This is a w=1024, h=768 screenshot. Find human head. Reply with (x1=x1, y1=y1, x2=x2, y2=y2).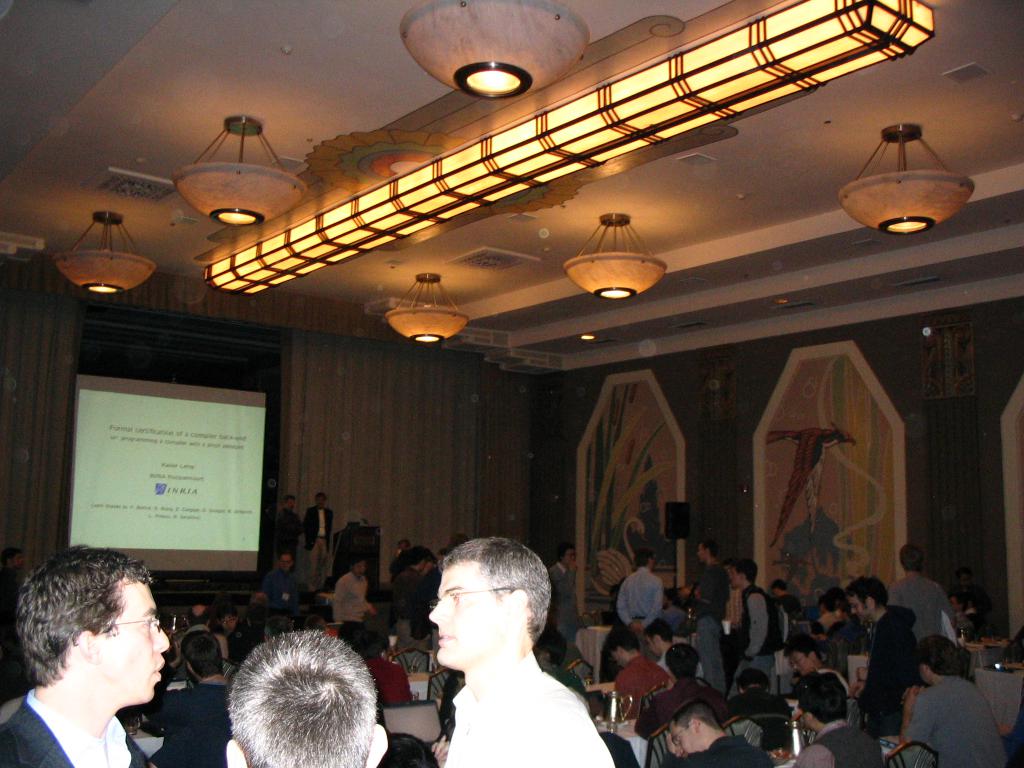
(x1=918, y1=634, x2=966, y2=683).
